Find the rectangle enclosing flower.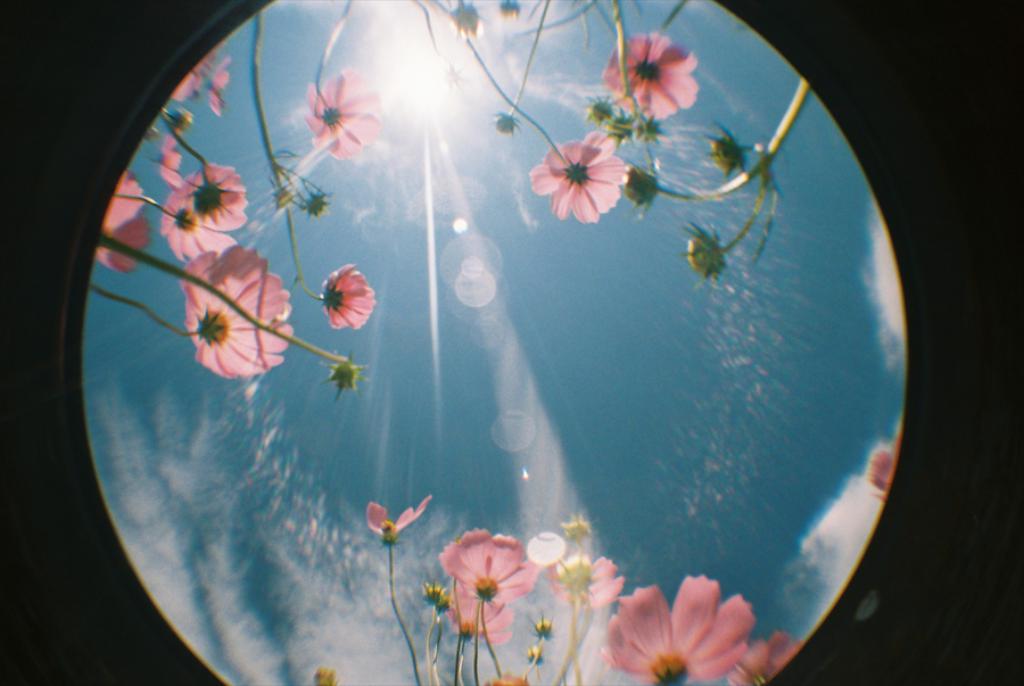
crop(440, 0, 493, 42).
